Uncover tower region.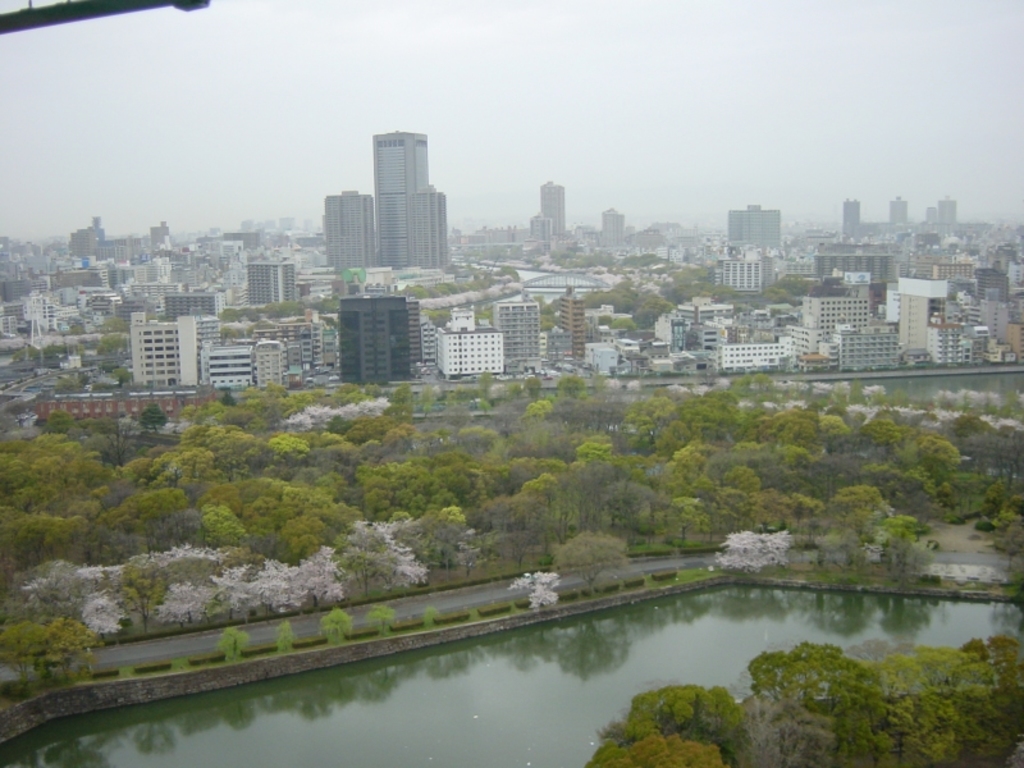
Uncovered: <region>933, 198, 954, 241</region>.
